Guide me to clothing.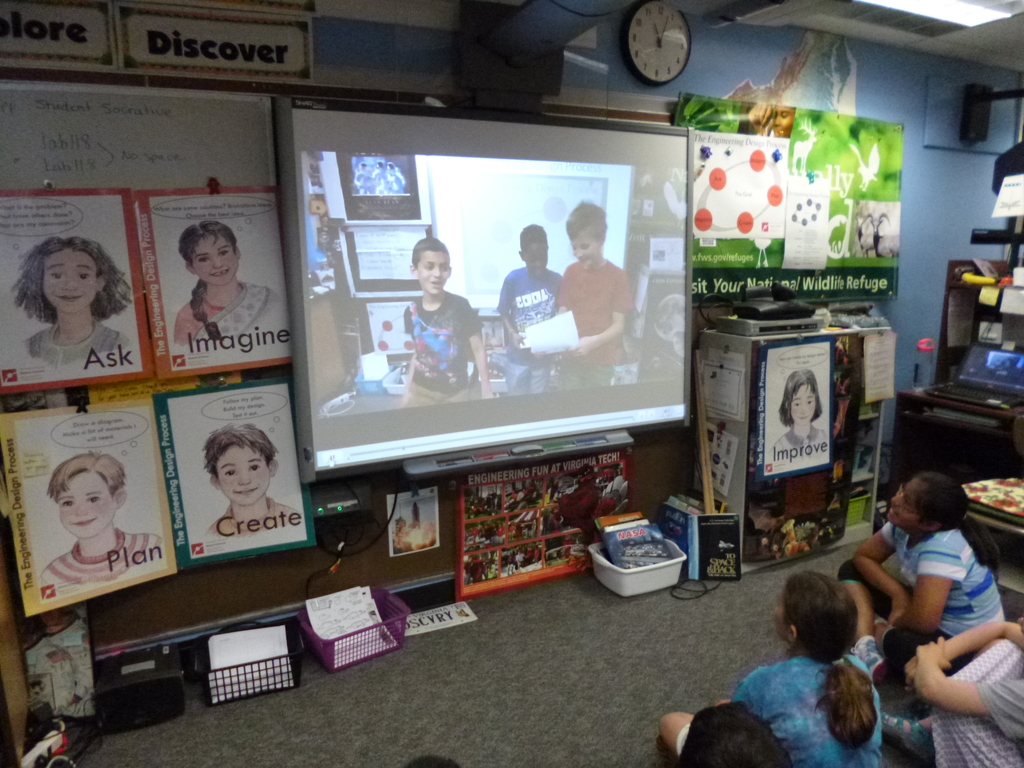
Guidance: box=[680, 696, 793, 767].
